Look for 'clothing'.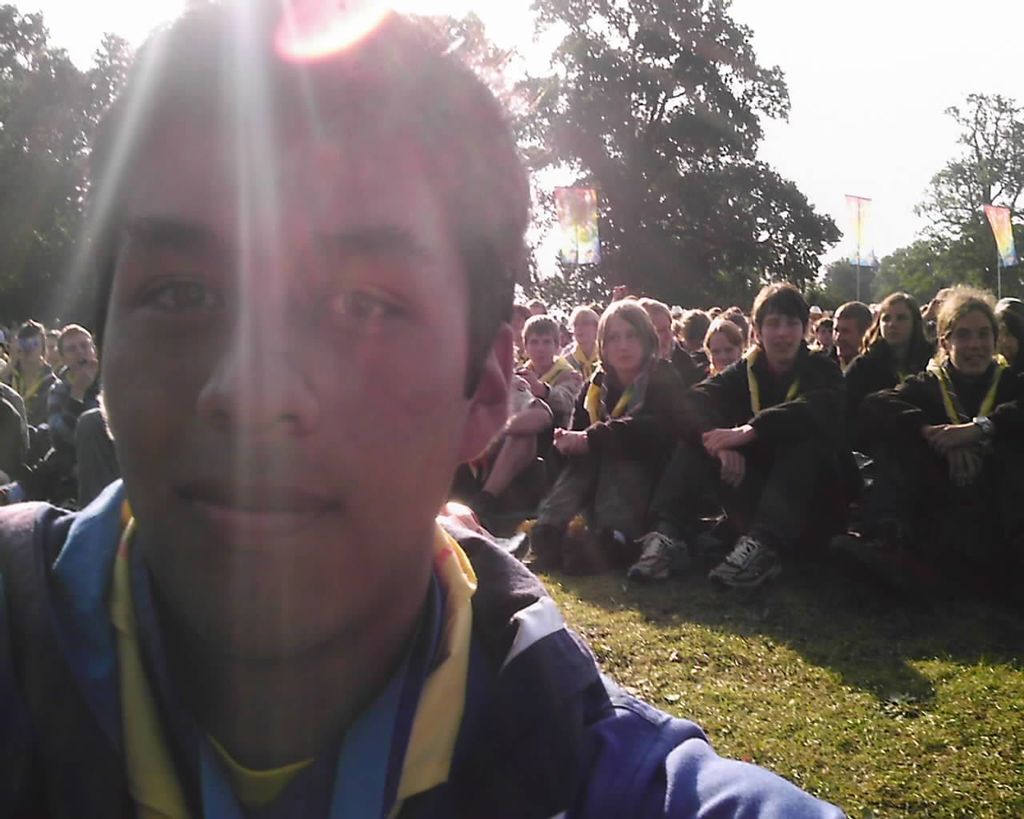
Found: <box>849,369,1023,512</box>.
